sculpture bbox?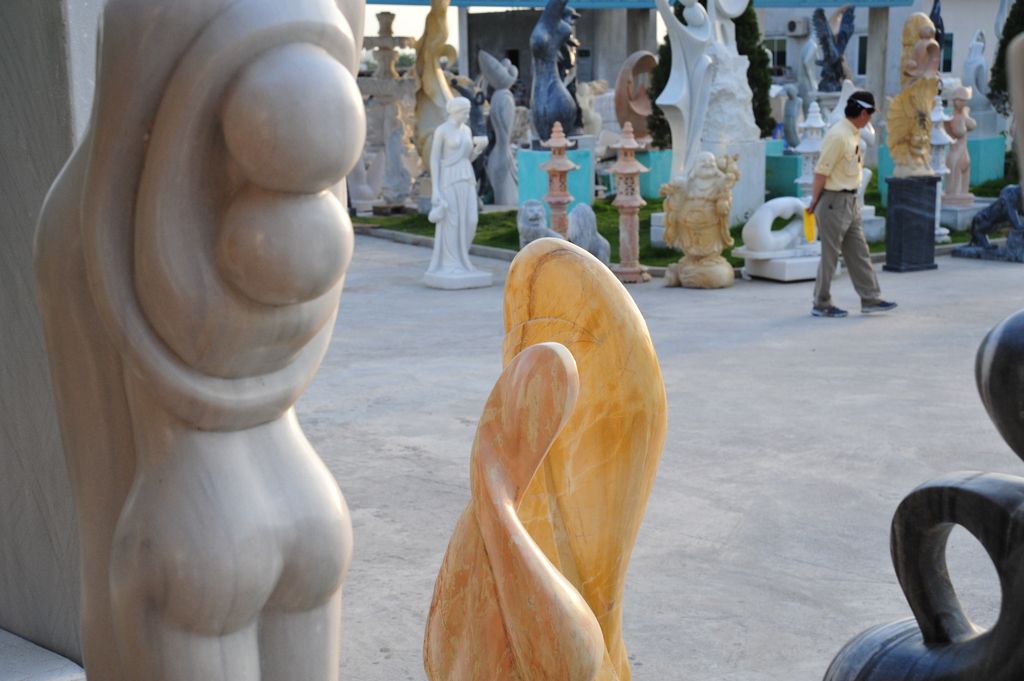
rect(817, 300, 1020, 680)
